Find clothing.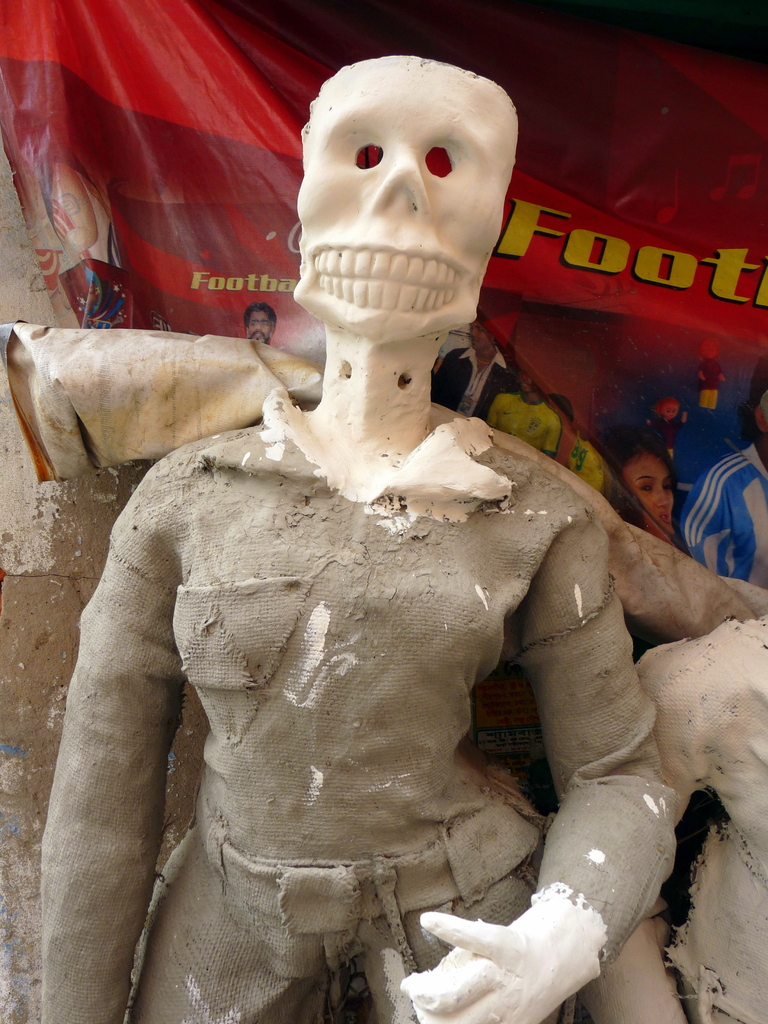
676:445:767:596.
